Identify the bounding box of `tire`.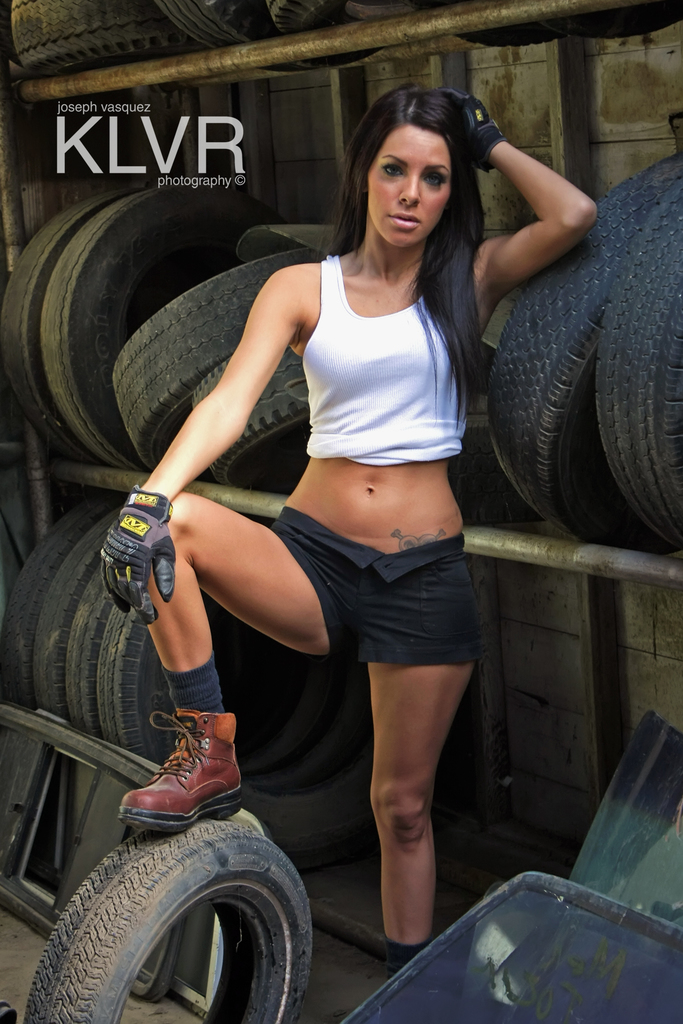
{"x1": 0, "y1": 493, "x2": 122, "y2": 710}.
